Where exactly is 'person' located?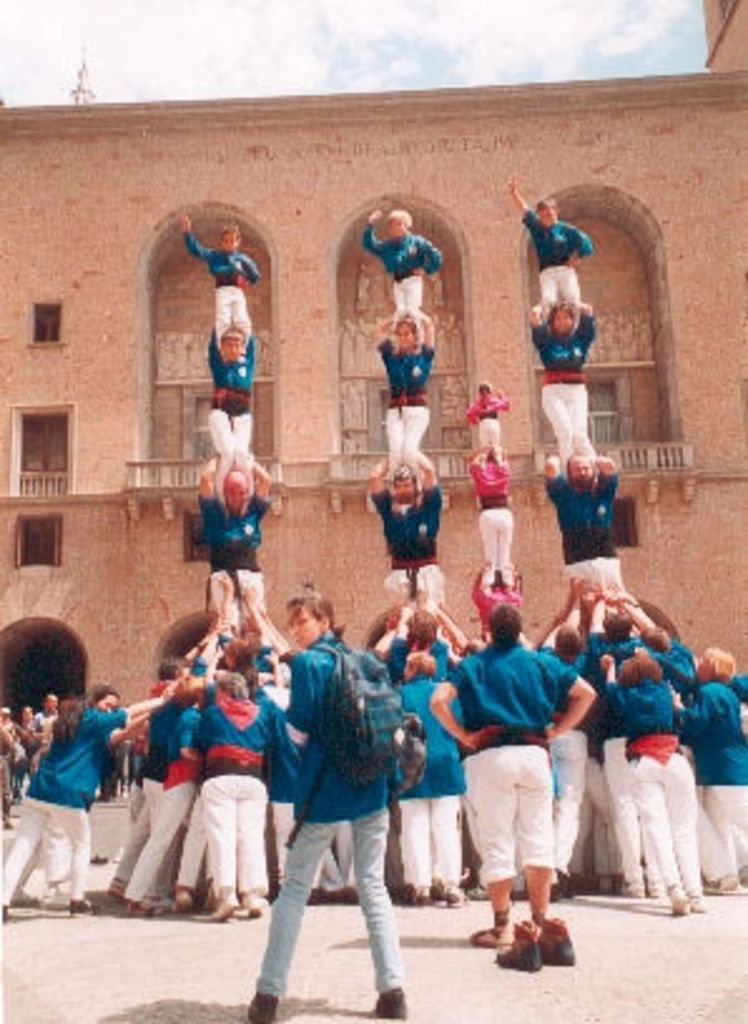
Its bounding box is 507/168/597/331.
